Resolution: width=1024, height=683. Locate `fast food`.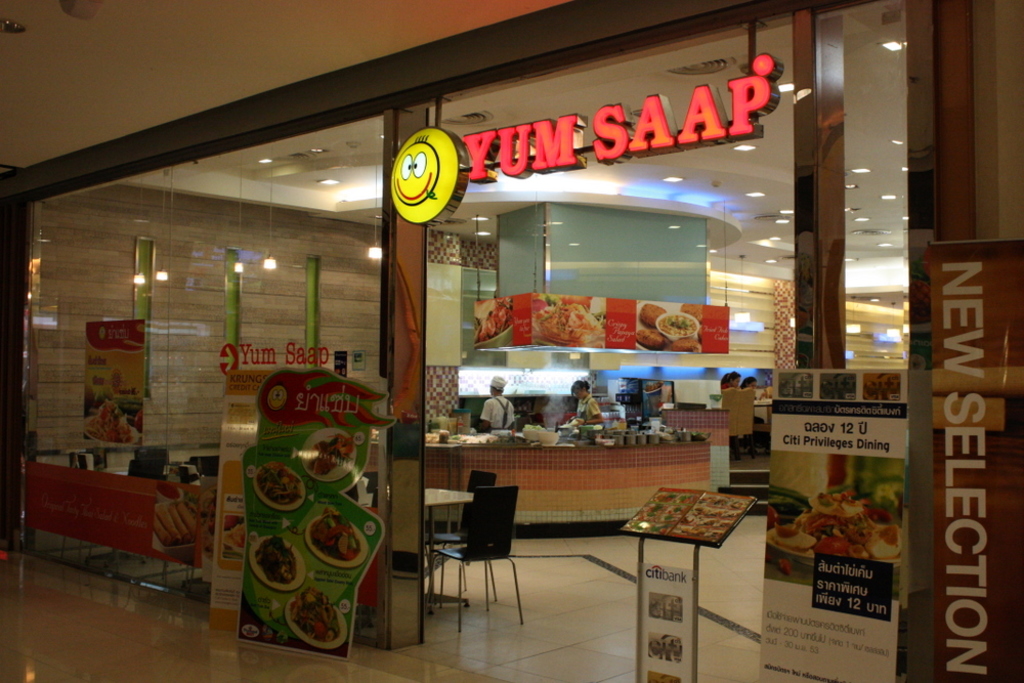
bbox=(315, 438, 352, 465).
